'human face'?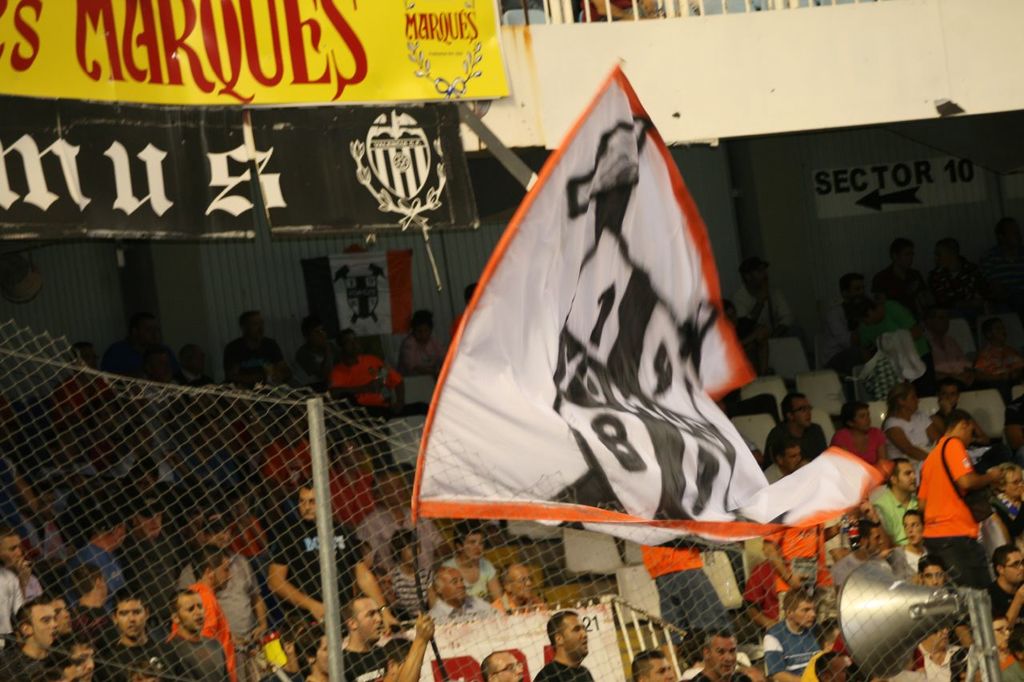
[left=790, top=446, right=808, bottom=466]
